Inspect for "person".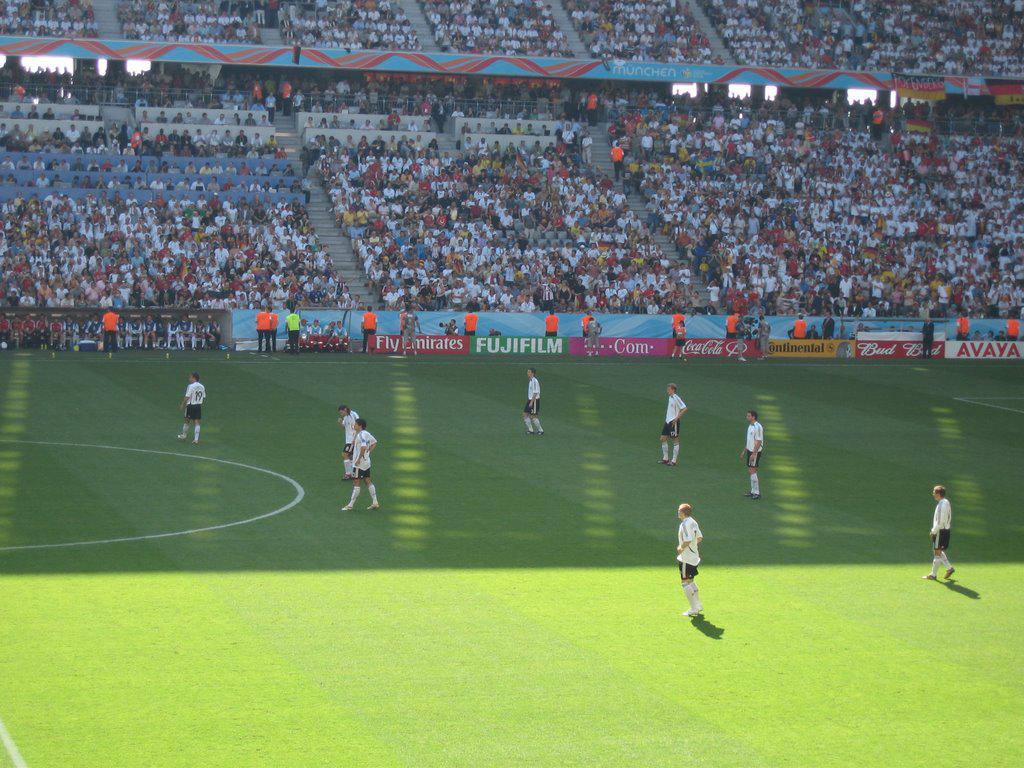
Inspection: pyautogui.locateOnScreen(520, 371, 543, 433).
